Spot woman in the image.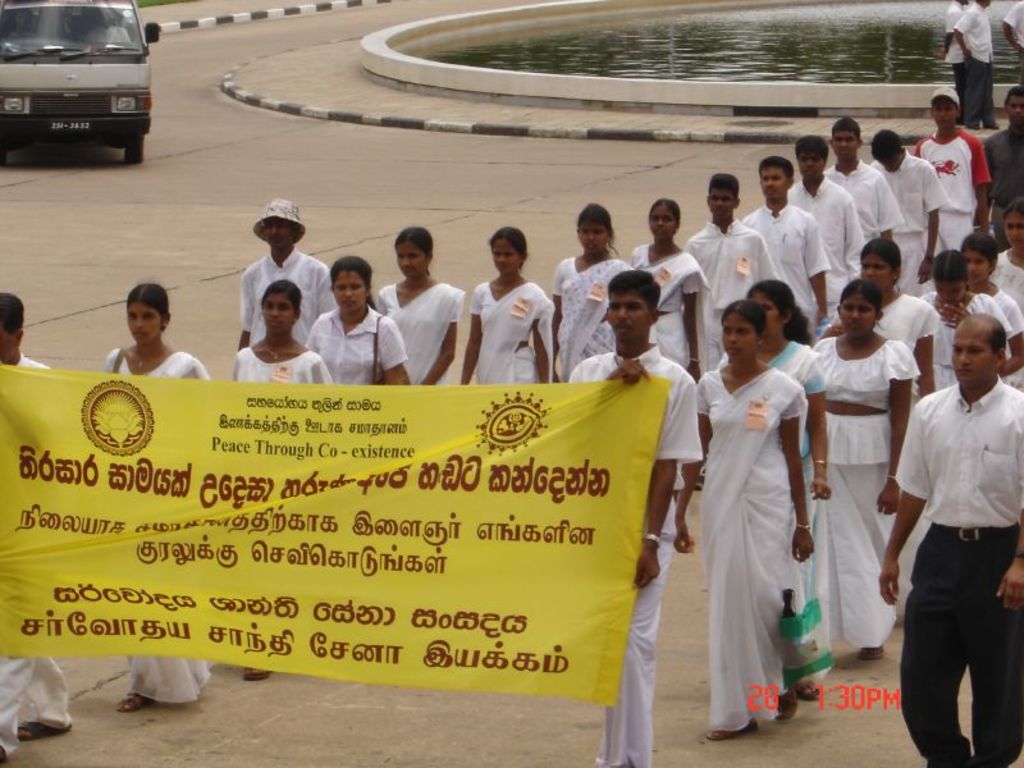
woman found at <region>865, 236, 941, 393</region>.
